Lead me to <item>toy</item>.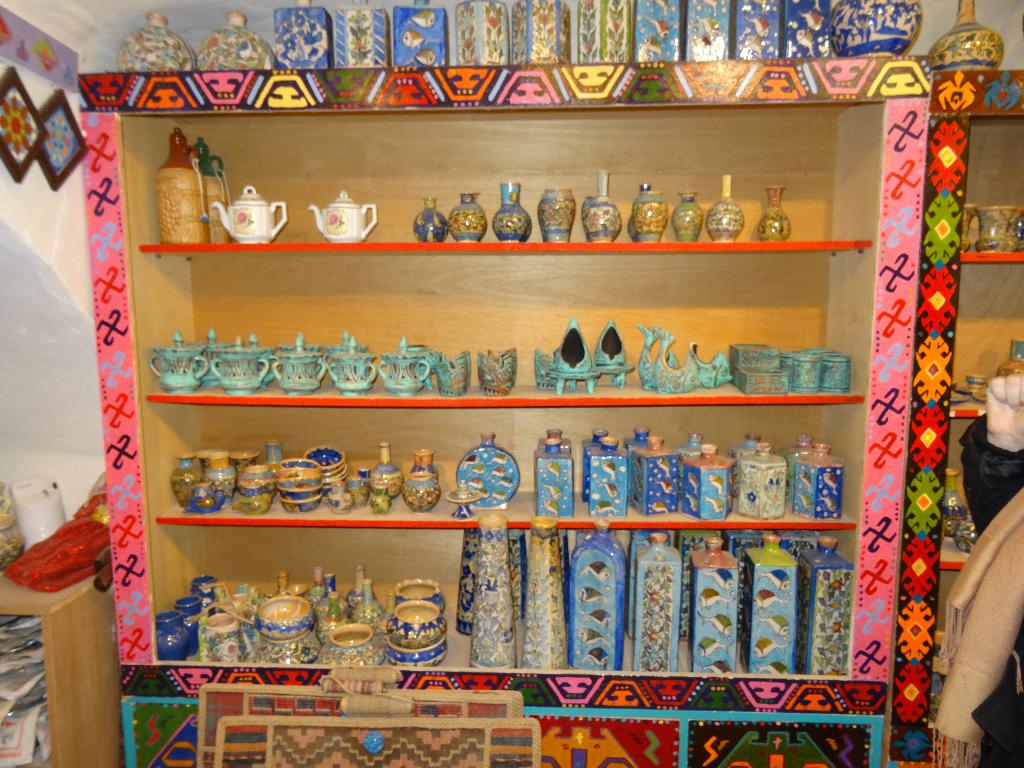
Lead to (x1=181, y1=332, x2=228, y2=388).
